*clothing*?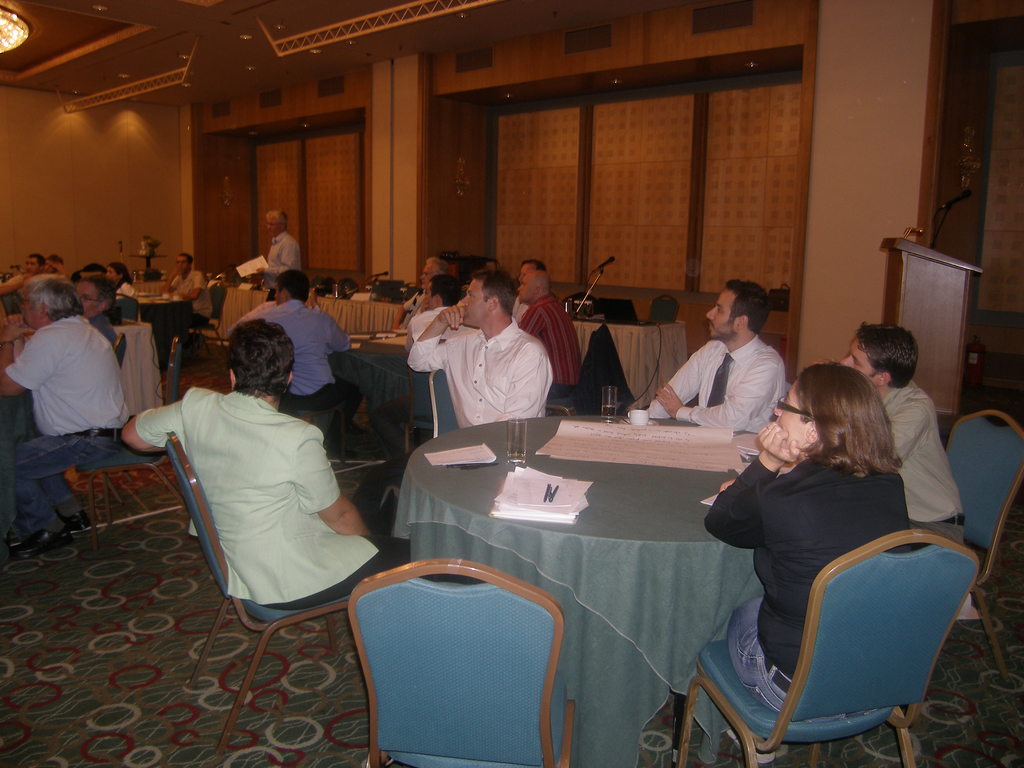
BBox(652, 332, 784, 430)
